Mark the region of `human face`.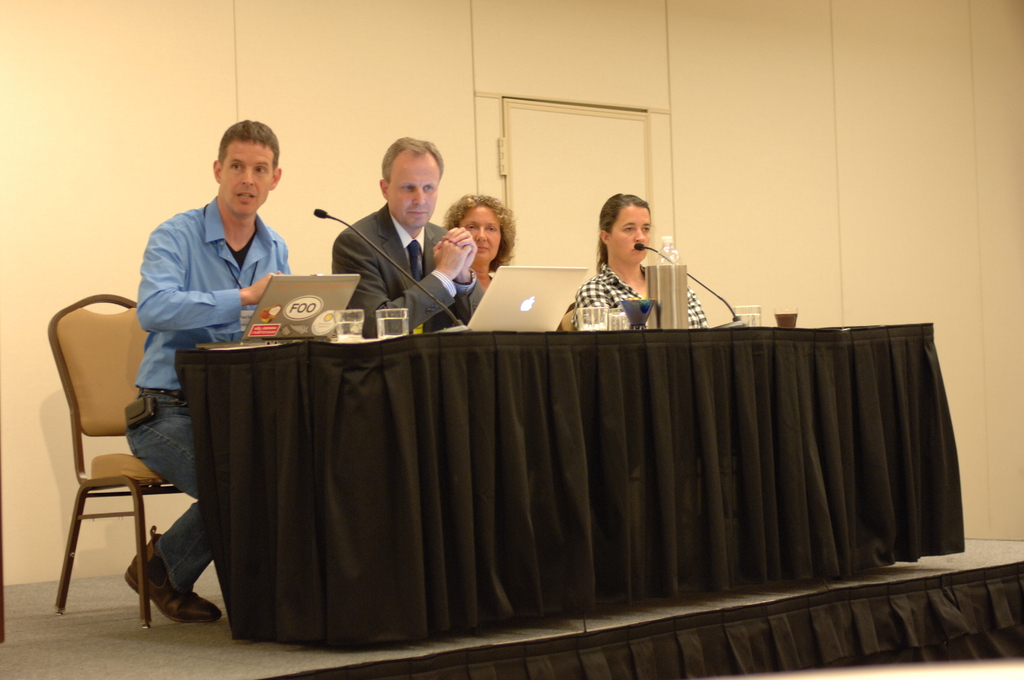
Region: {"left": 460, "top": 205, "right": 502, "bottom": 263}.
